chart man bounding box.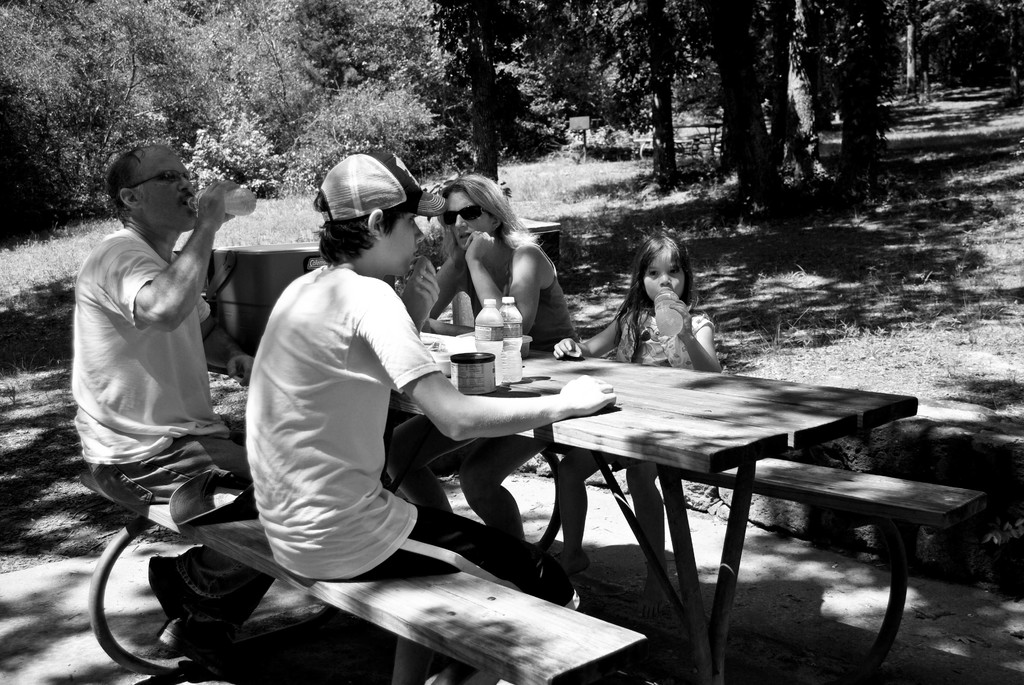
Charted: 238:147:626:684.
